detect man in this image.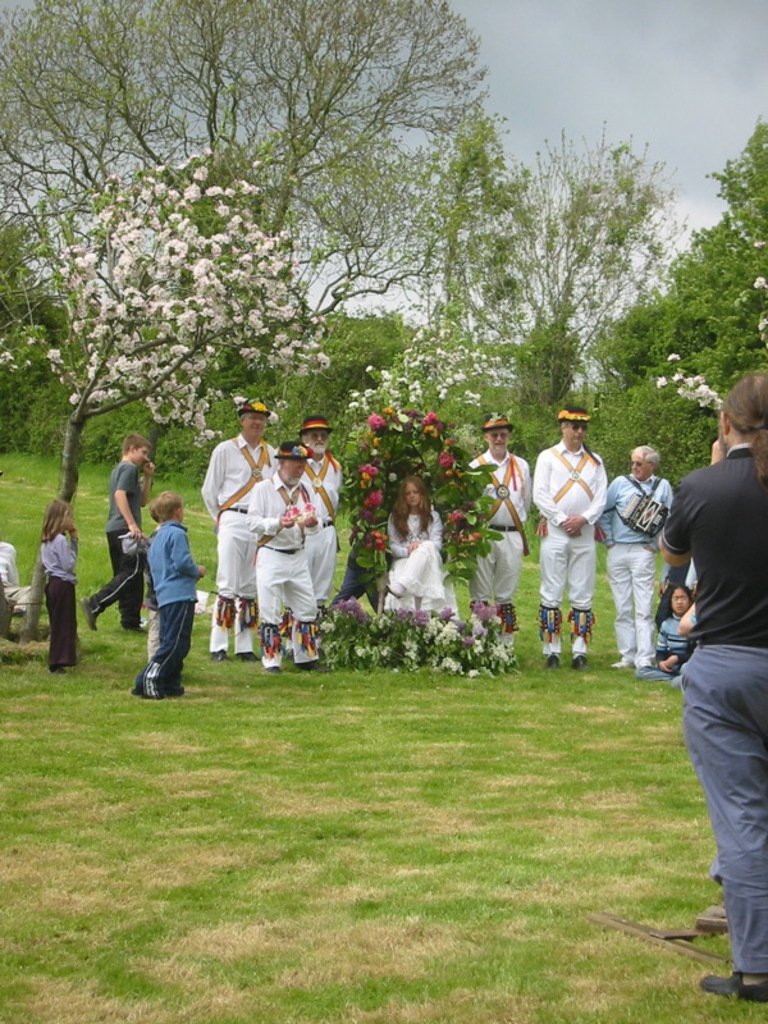
Detection: Rect(463, 417, 535, 675).
